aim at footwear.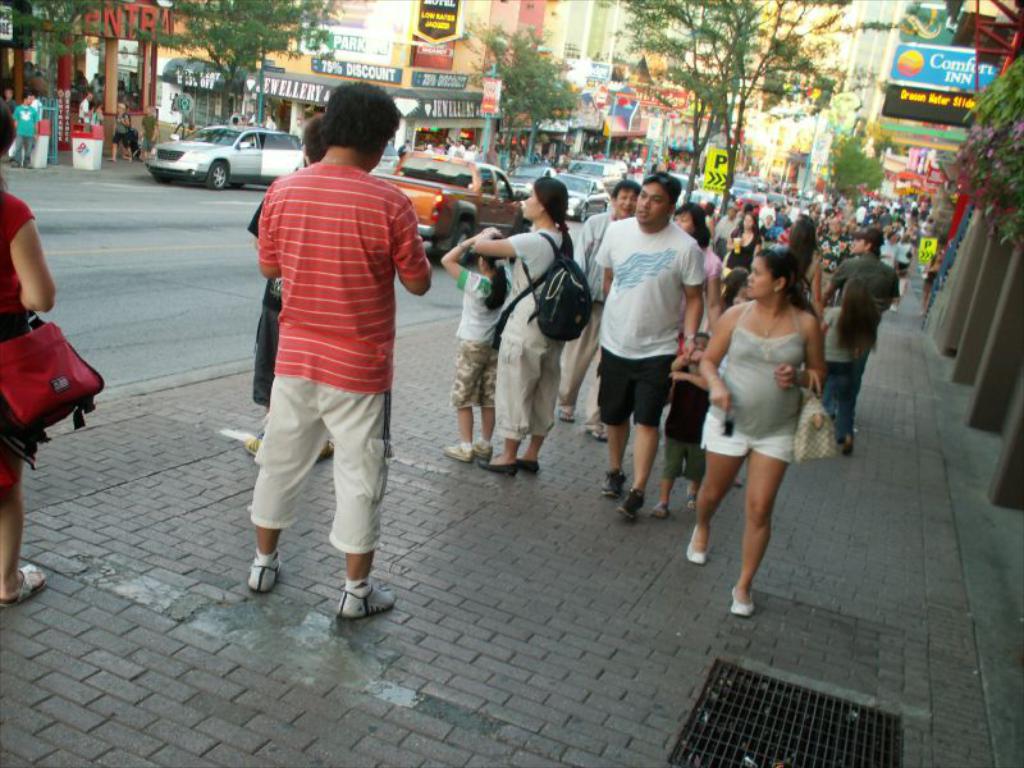
Aimed at bbox(443, 445, 472, 460).
